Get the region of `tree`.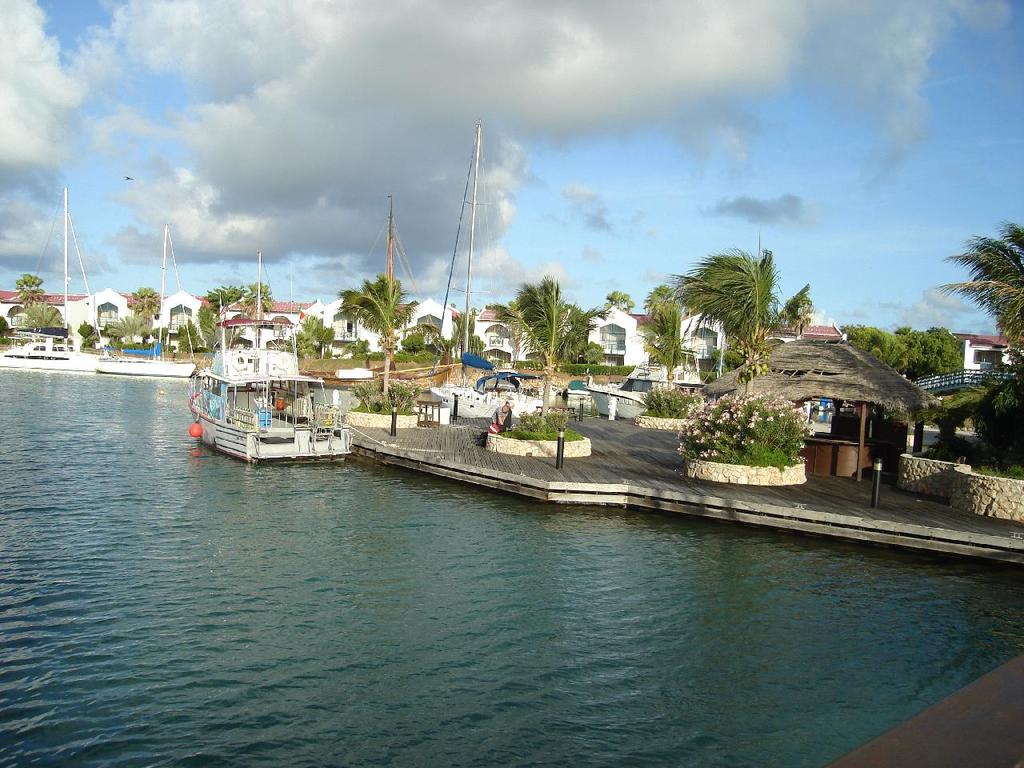
{"x1": 210, "y1": 278, "x2": 248, "y2": 312}.
